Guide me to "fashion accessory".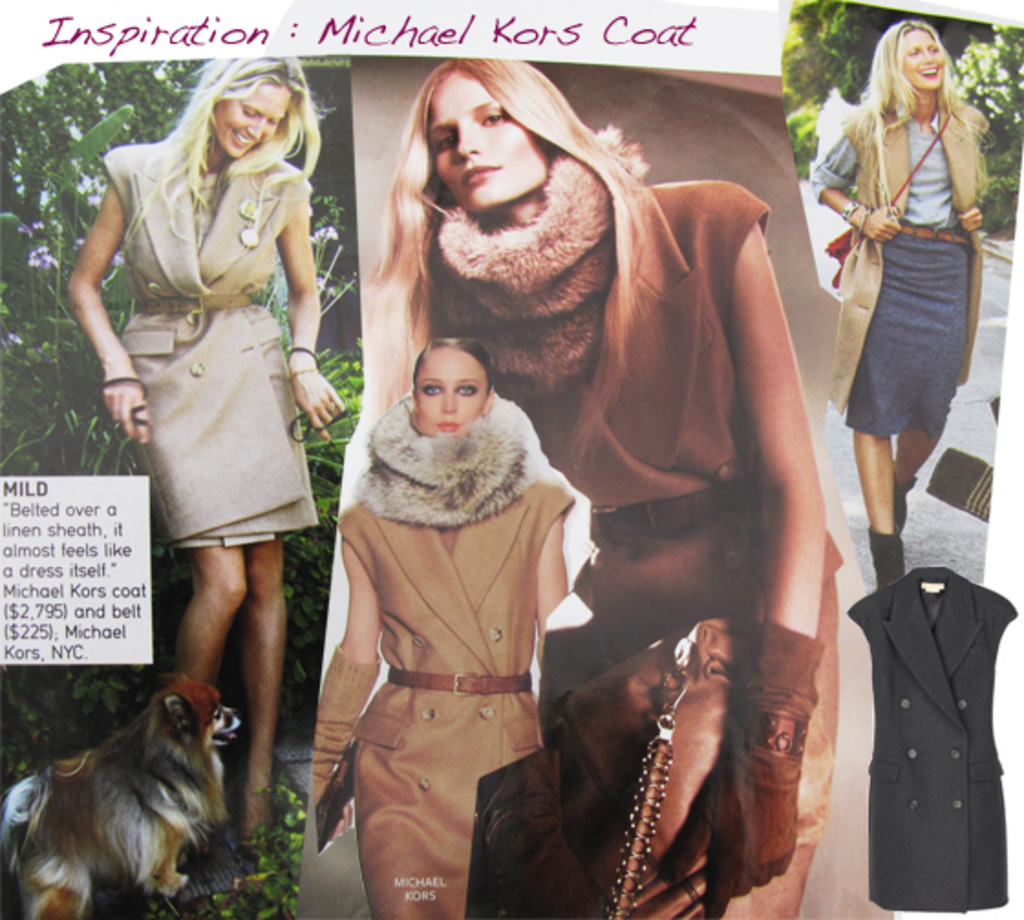
Guidance: {"x1": 421, "y1": 121, "x2": 651, "y2": 408}.
